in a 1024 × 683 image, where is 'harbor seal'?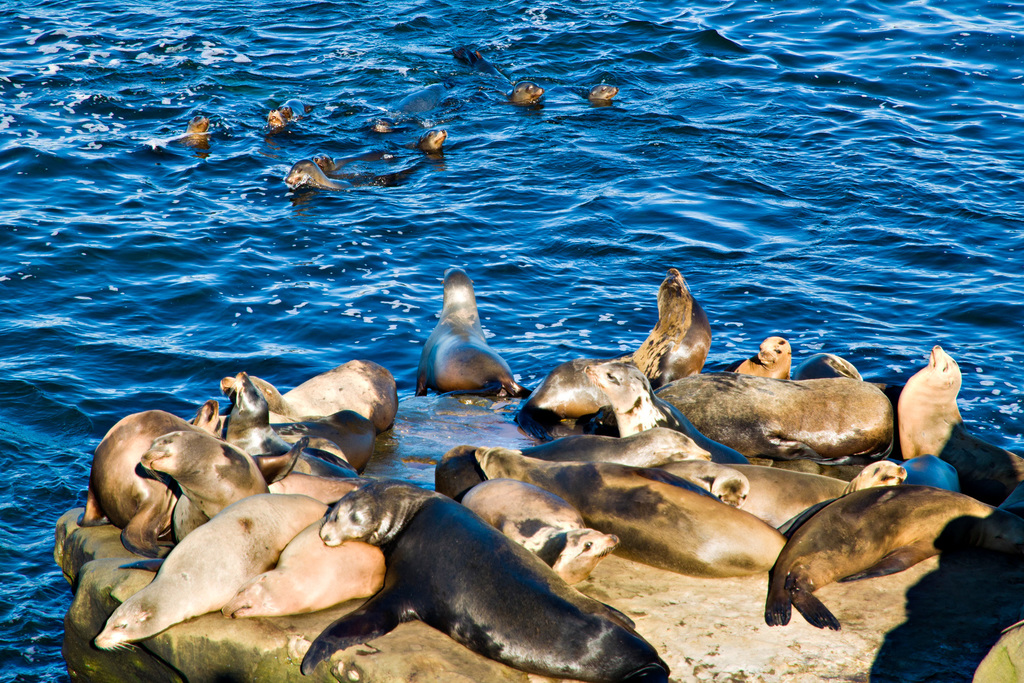
185,112,212,160.
